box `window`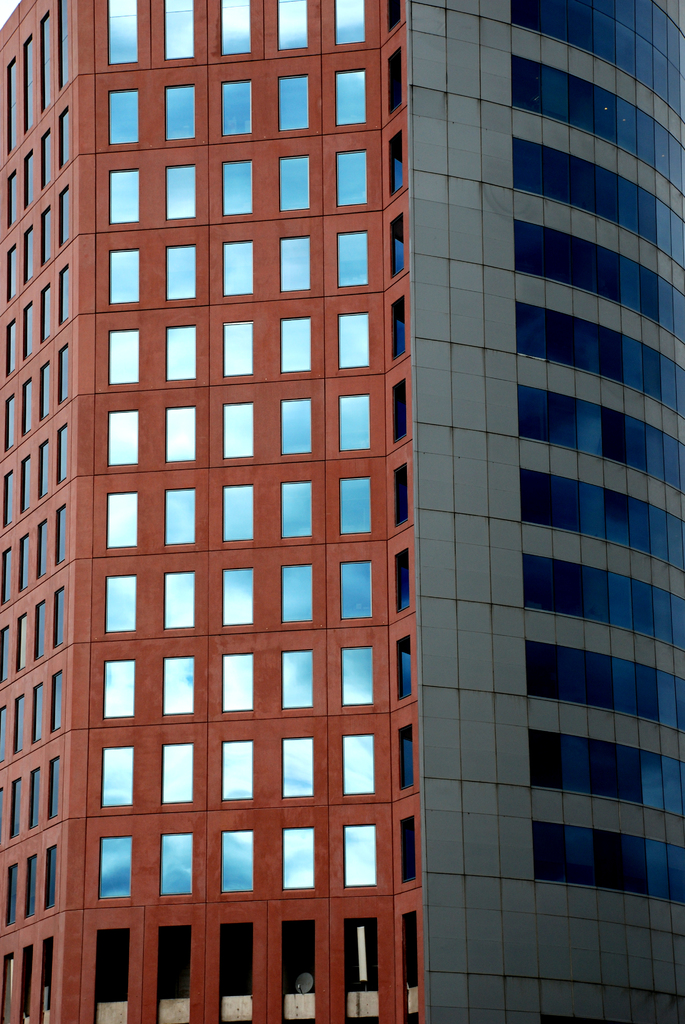
{"x1": 162, "y1": 743, "x2": 193, "y2": 804}
